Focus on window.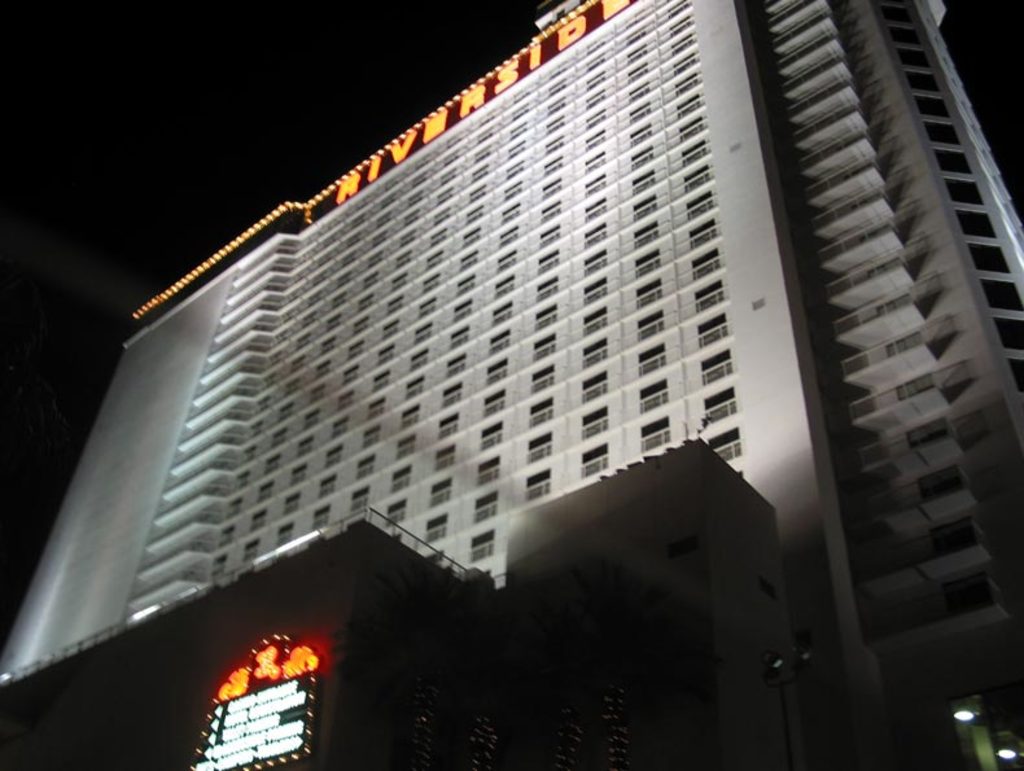
Focused at {"x1": 896, "y1": 22, "x2": 923, "y2": 43}.
